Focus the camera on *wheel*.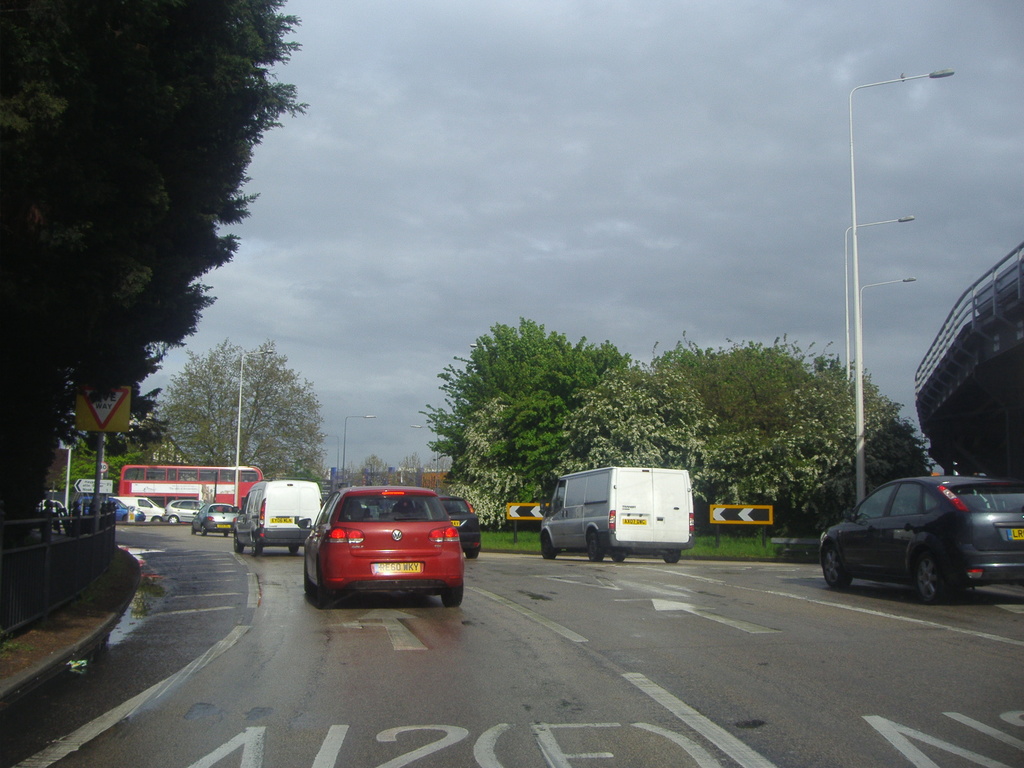
Focus region: [152,515,161,522].
